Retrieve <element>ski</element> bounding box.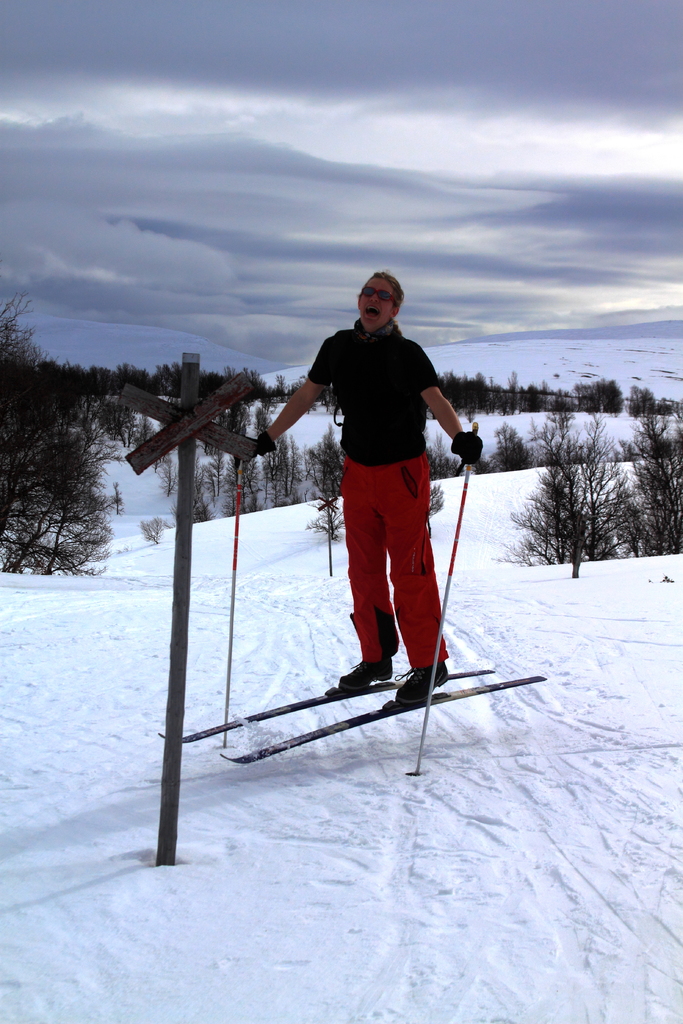
Bounding box: bbox(160, 664, 495, 746).
